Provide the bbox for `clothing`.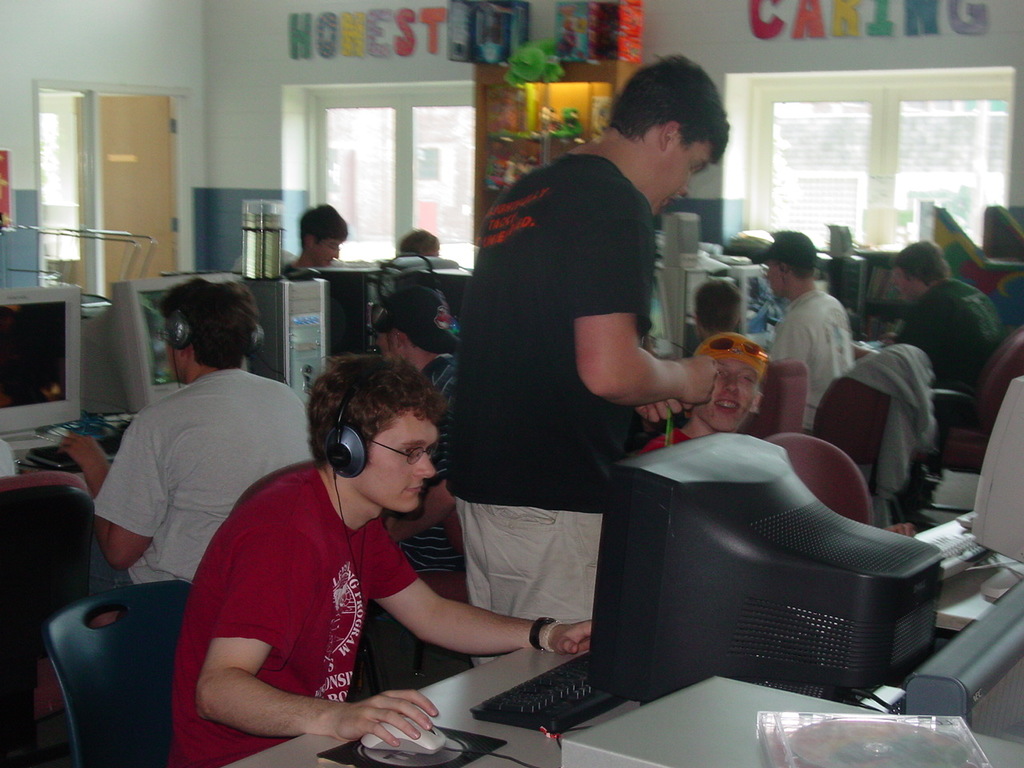
{"left": 848, "top": 354, "right": 942, "bottom": 520}.
